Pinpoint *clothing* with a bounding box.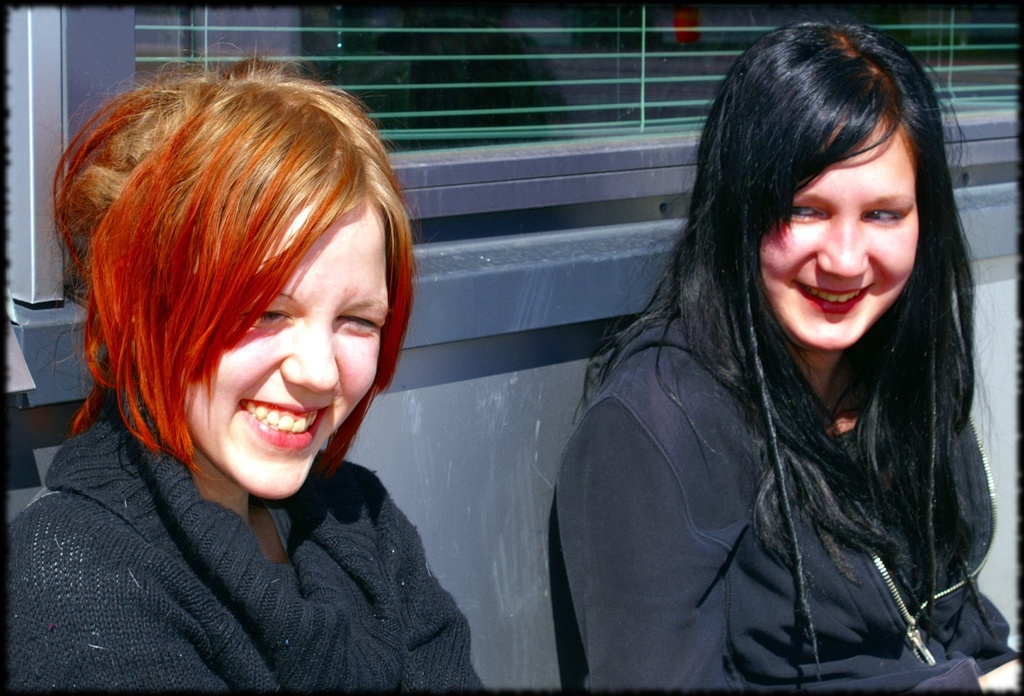
(left=549, top=309, right=1023, bottom=690).
